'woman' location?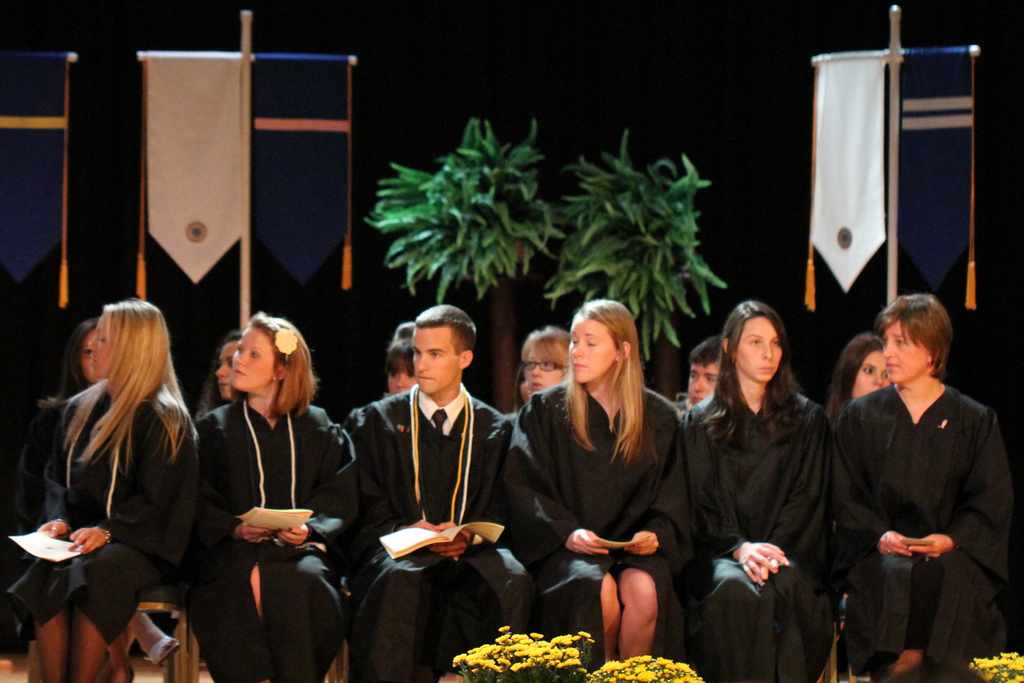
180,292,349,682
